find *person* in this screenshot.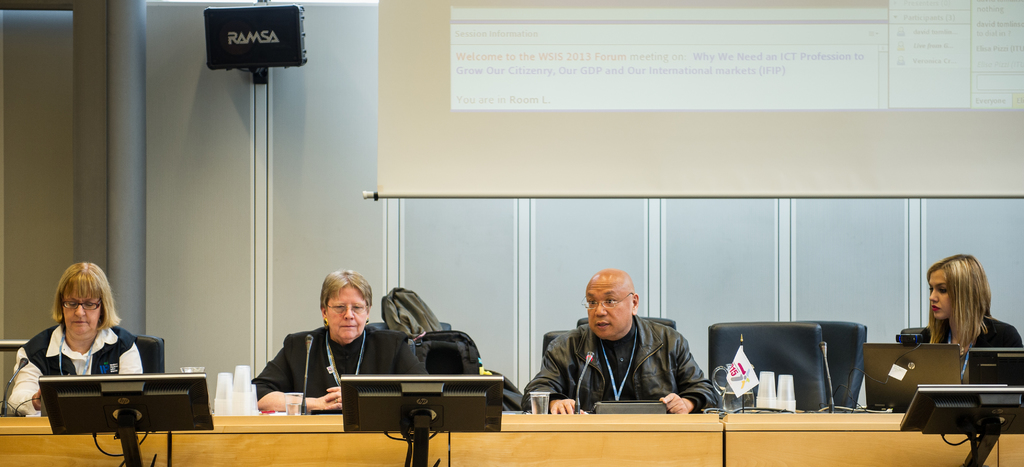
The bounding box for *person* is (6, 260, 145, 416).
